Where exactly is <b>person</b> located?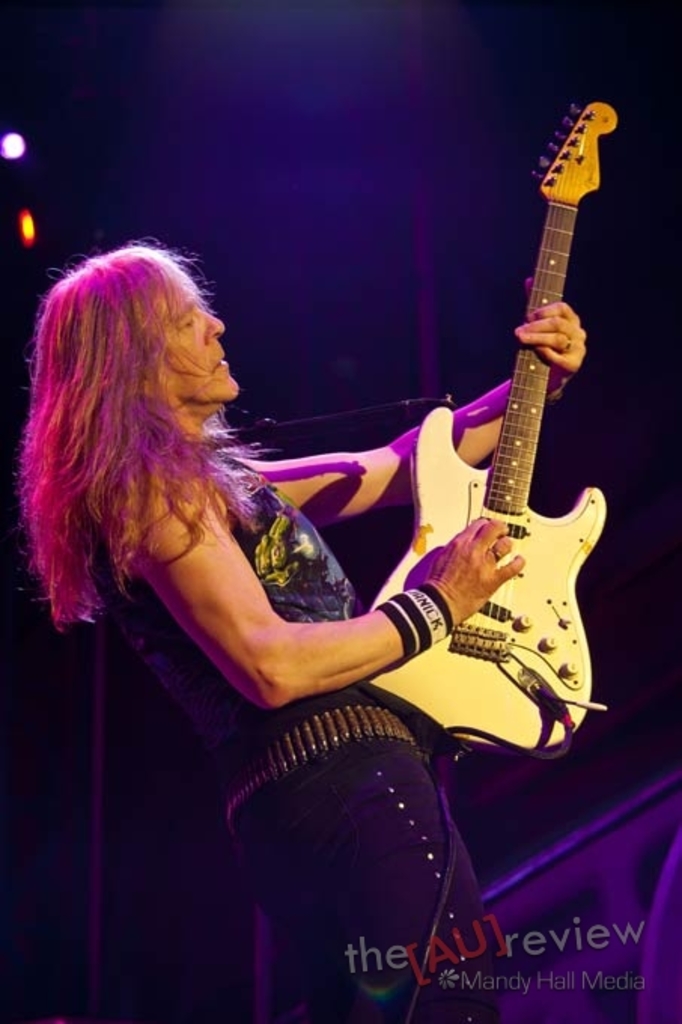
Its bounding box is region(59, 152, 521, 946).
